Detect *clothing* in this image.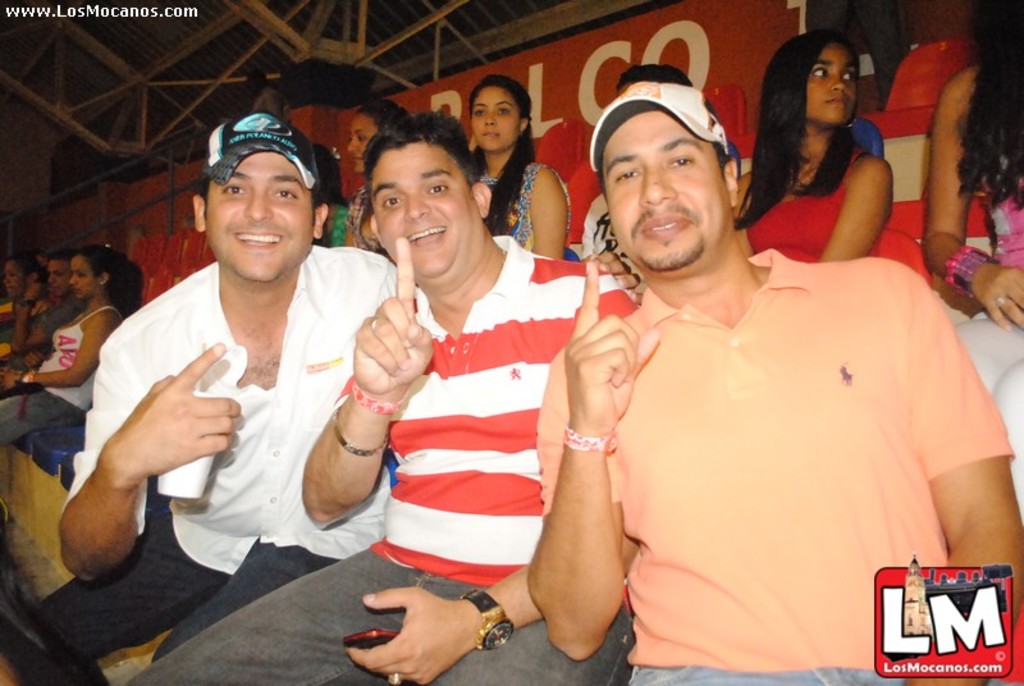
Detection: bbox=(37, 243, 403, 659).
